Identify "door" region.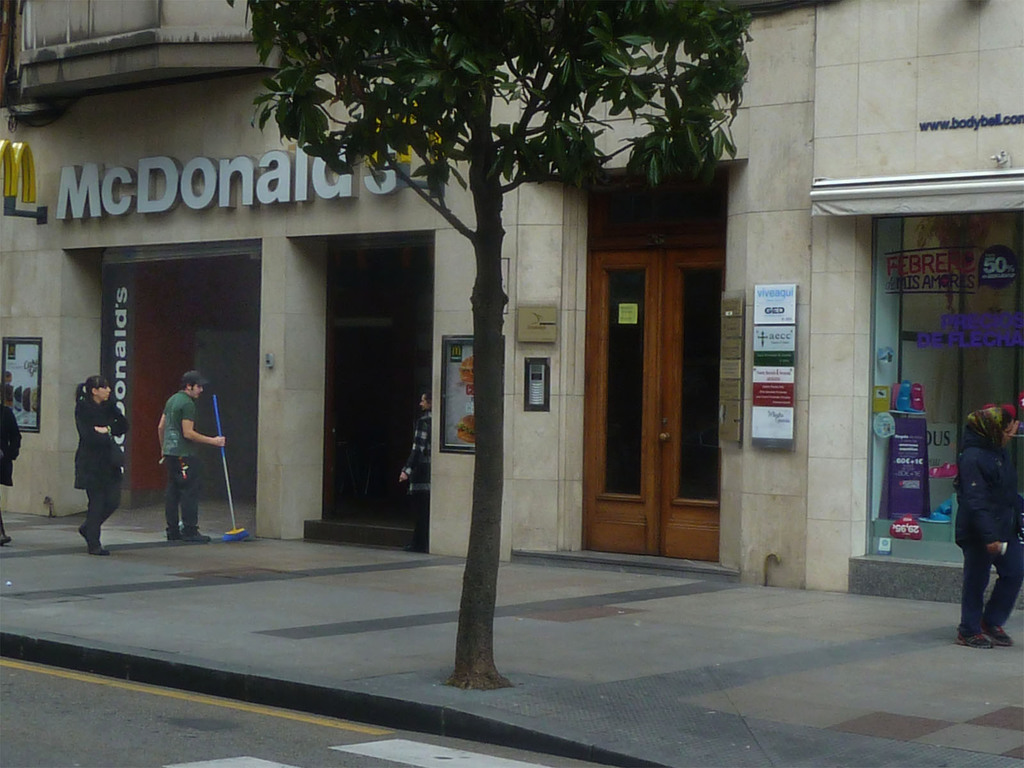
Region: 588,214,721,564.
